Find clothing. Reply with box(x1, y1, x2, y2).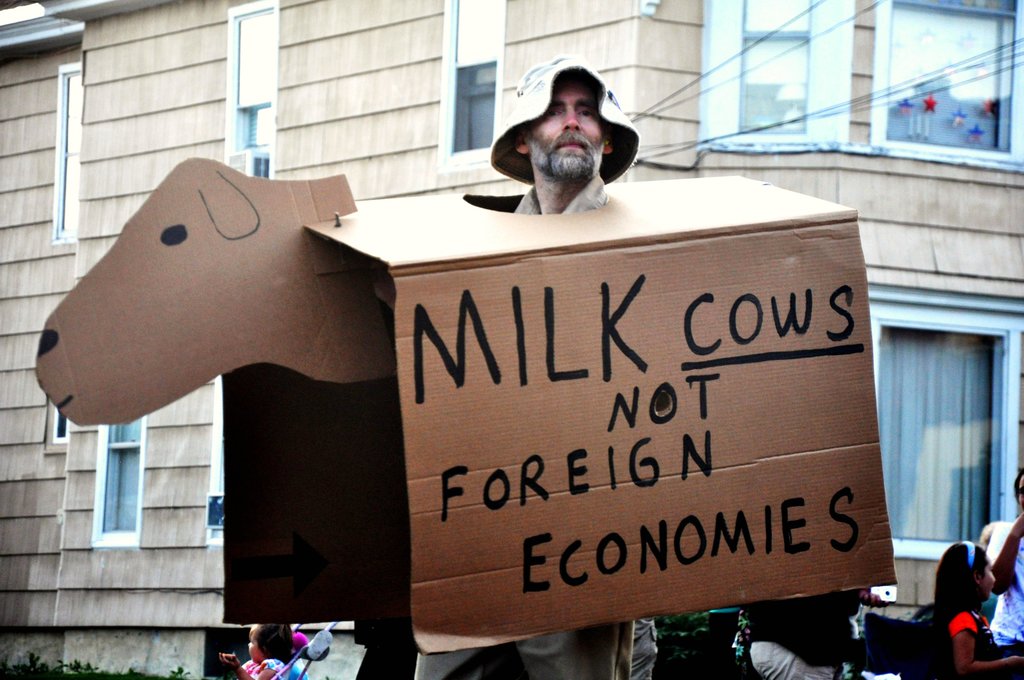
box(938, 611, 996, 679).
